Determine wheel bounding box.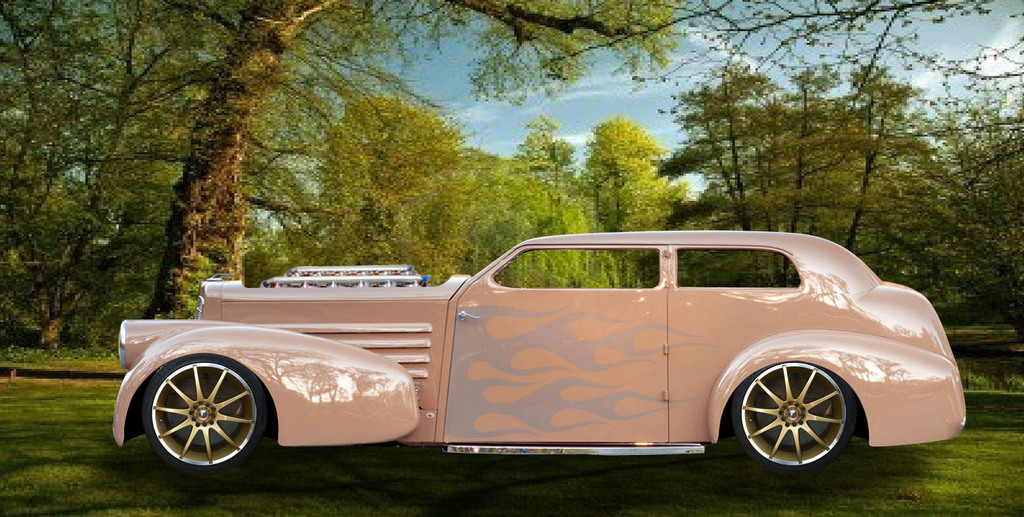
Determined: [x1=735, y1=364, x2=865, y2=465].
